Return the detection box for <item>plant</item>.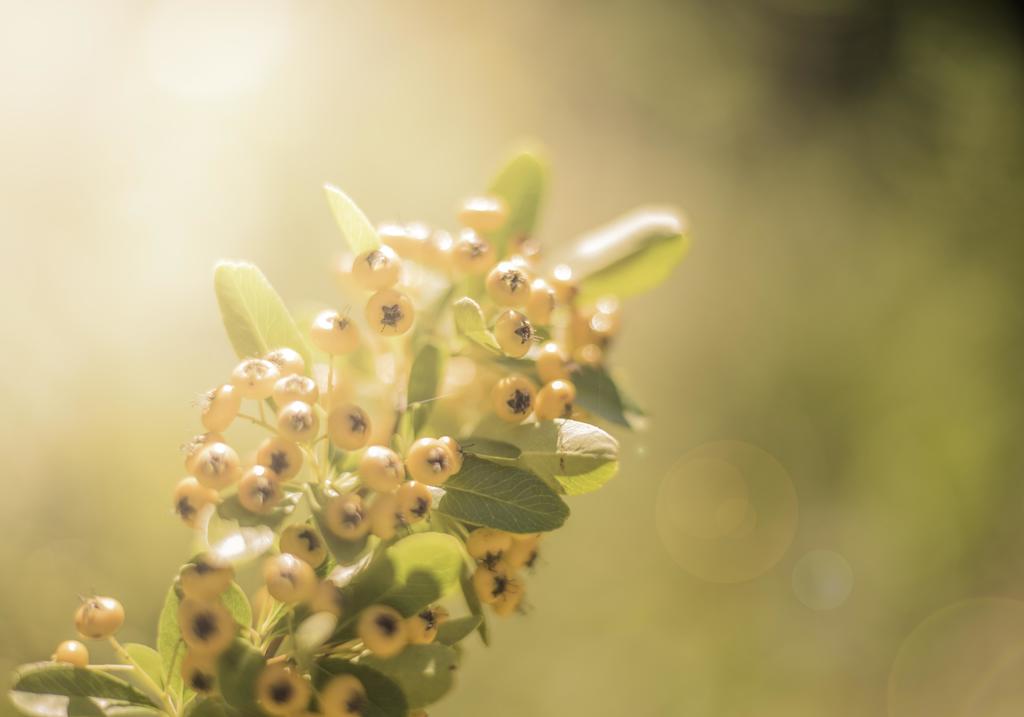
left=0, top=147, right=690, bottom=716.
